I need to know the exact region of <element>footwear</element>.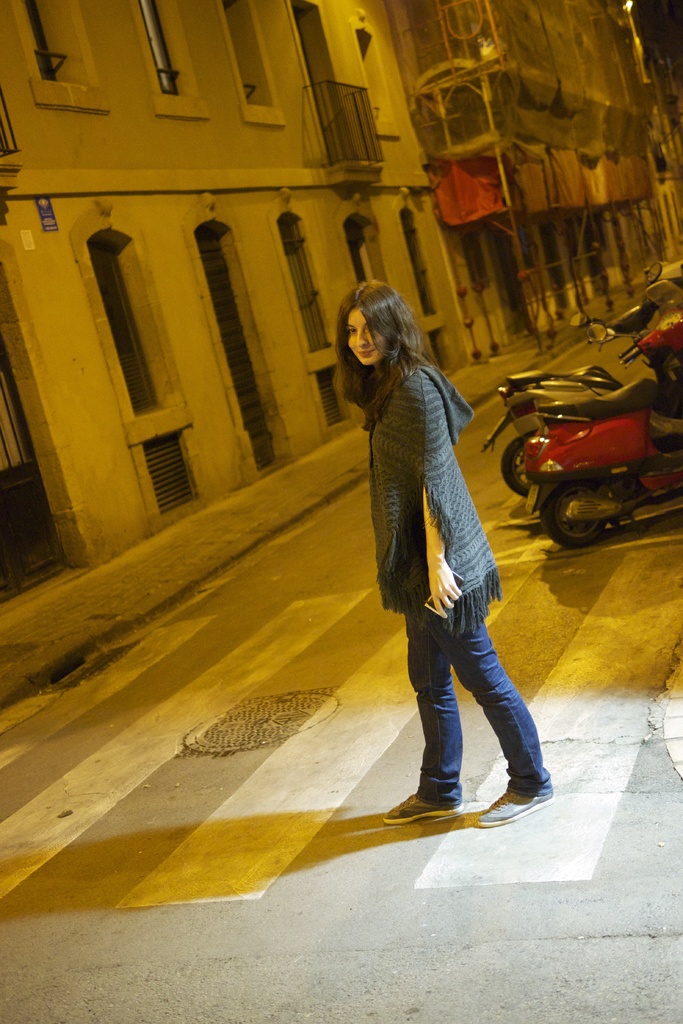
Region: 479:787:549:825.
